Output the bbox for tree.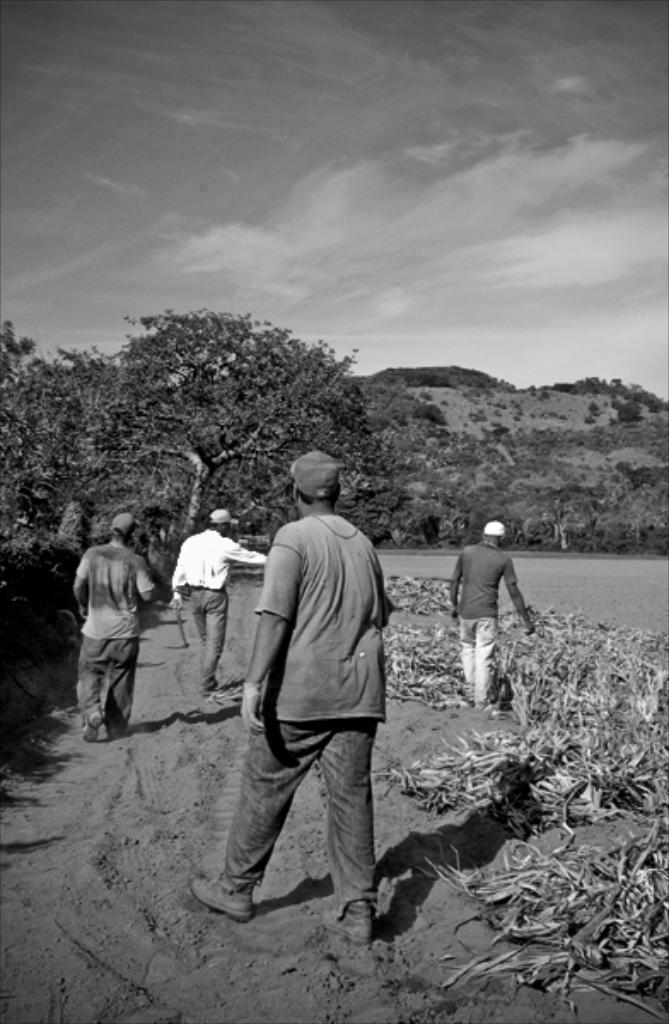
(51,340,138,543).
